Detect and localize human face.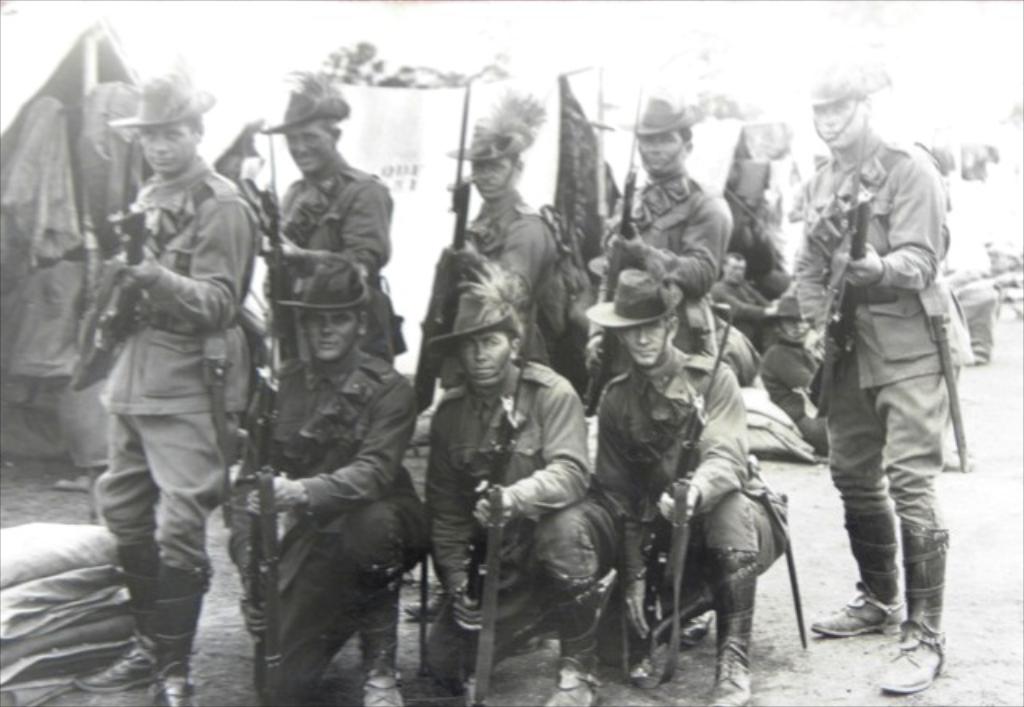
Localized at Rect(624, 326, 666, 373).
